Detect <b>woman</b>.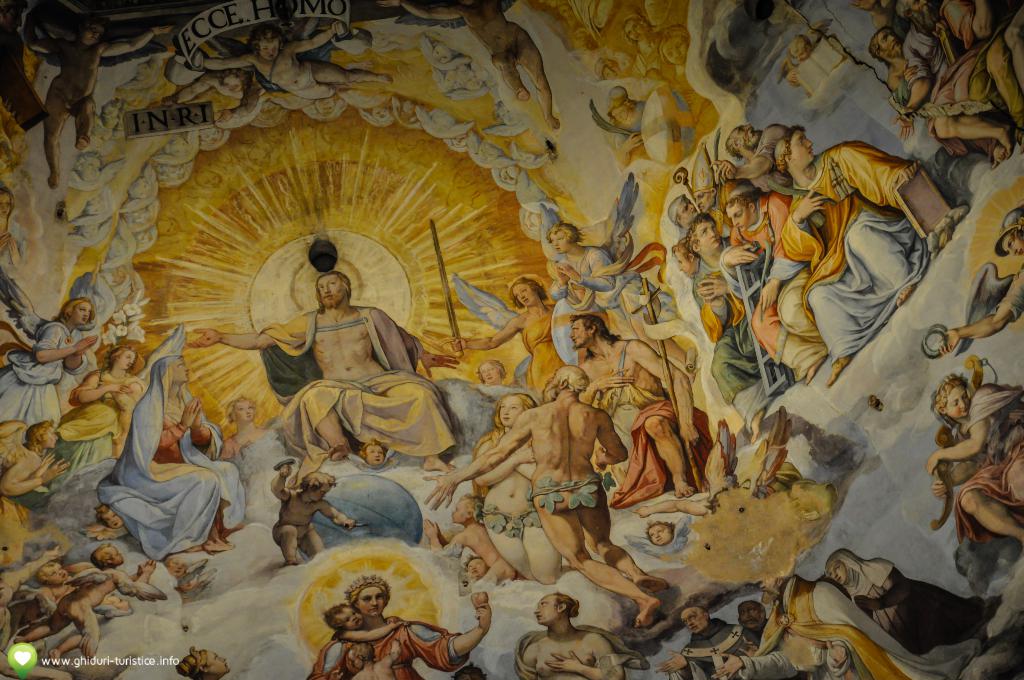
Detected at 92 351 228 574.
